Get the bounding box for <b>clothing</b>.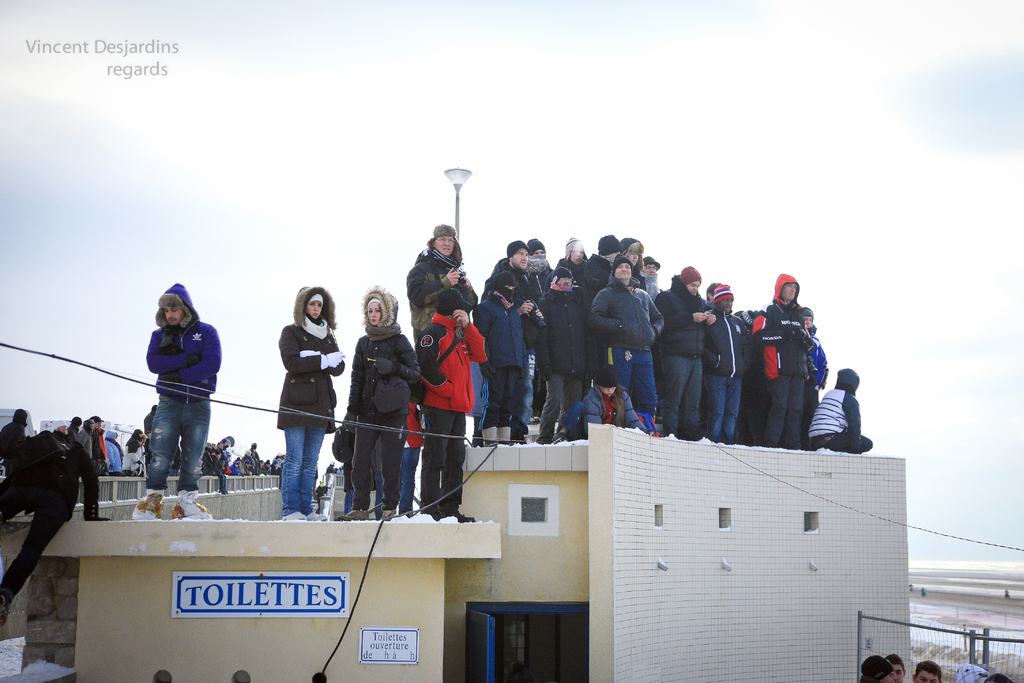
locate(82, 420, 109, 455).
